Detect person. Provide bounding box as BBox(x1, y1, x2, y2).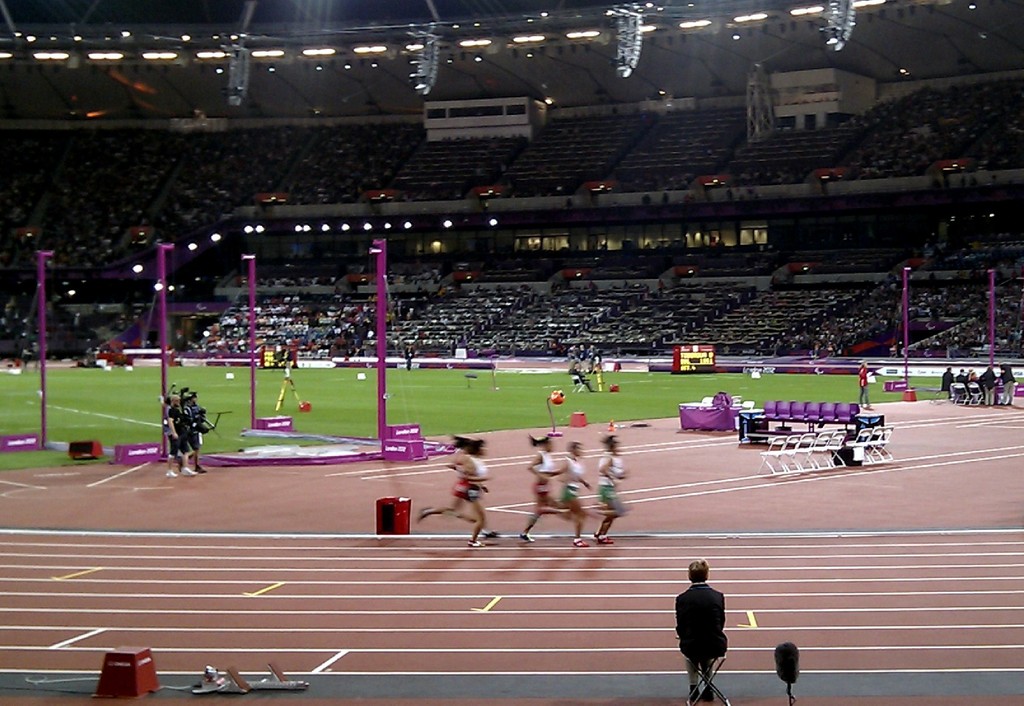
BBox(672, 559, 732, 700).
